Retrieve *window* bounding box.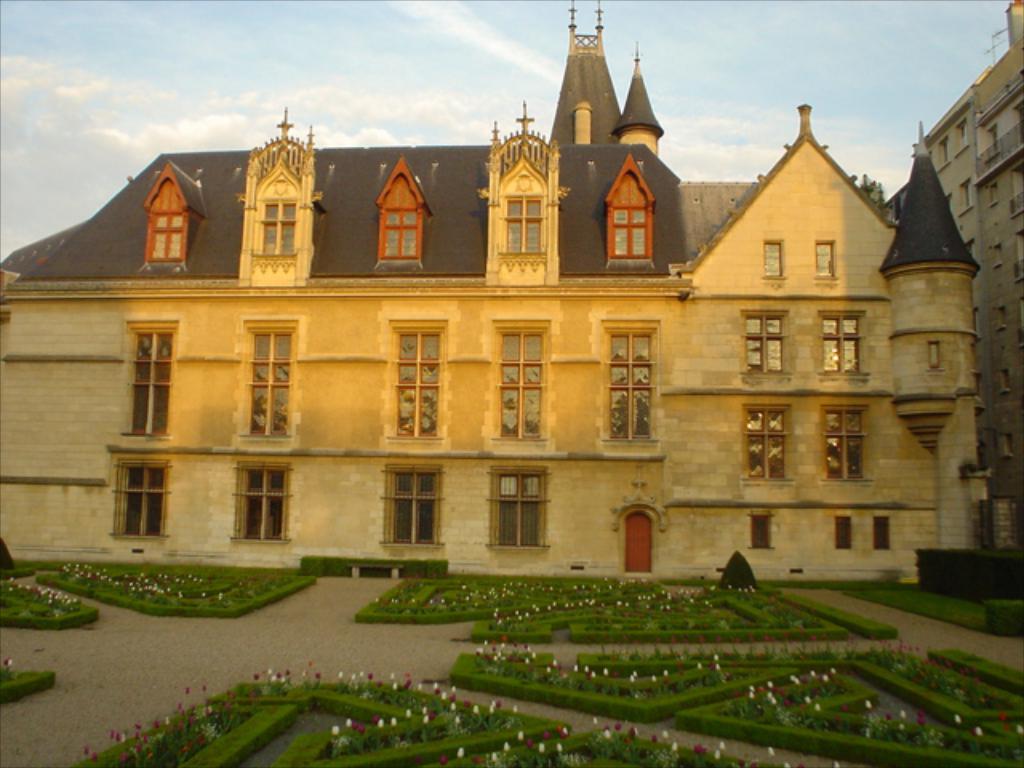
Bounding box: (818,312,872,376).
